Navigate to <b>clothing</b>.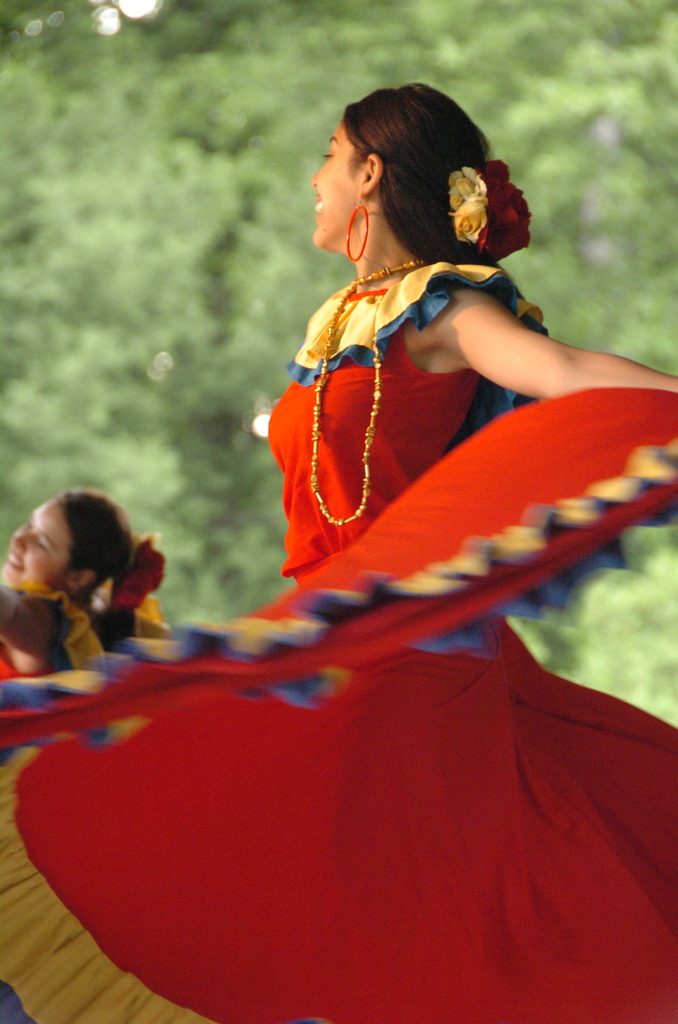
Navigation target: left=0, top=591, right=172, bottom=676.
